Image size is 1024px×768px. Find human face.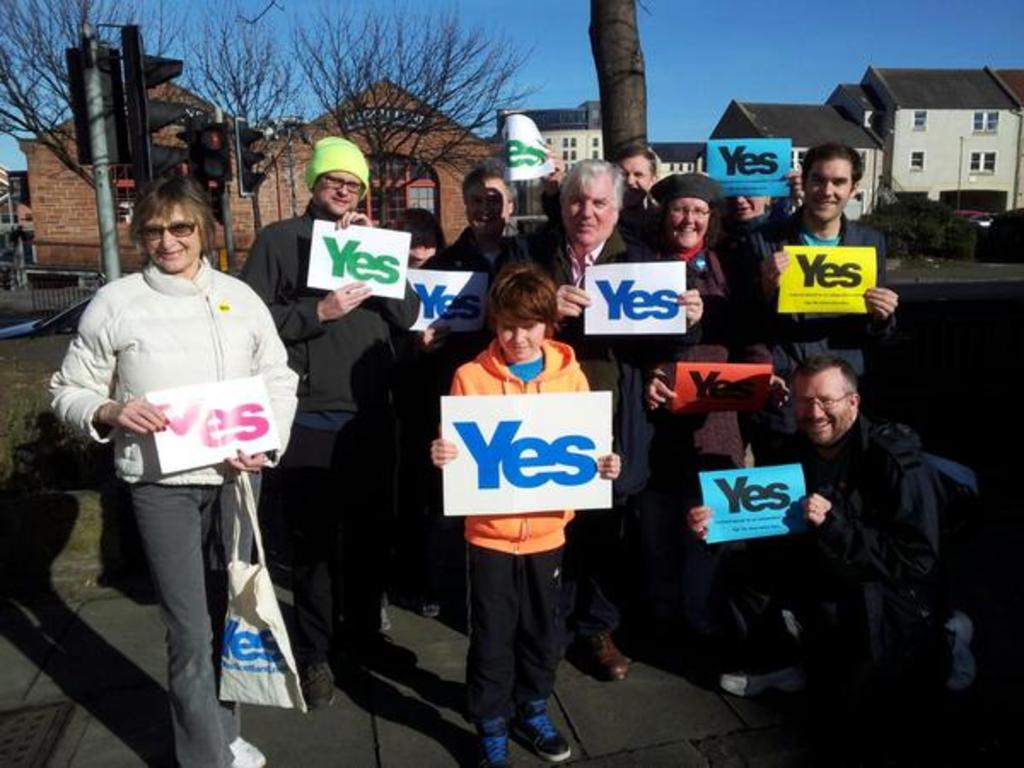
select_region(312, 172, 362, 213).
